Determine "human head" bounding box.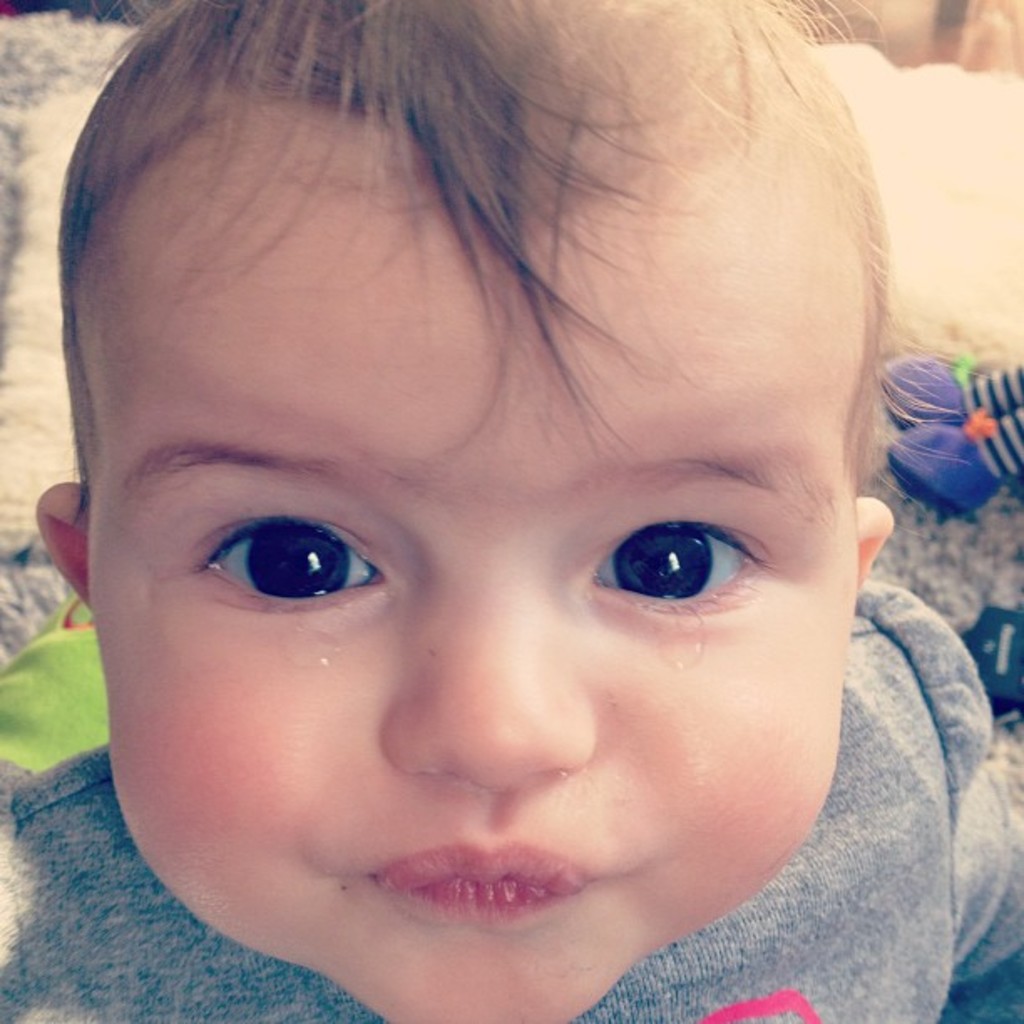
Determined: (44,0,900,1022).
